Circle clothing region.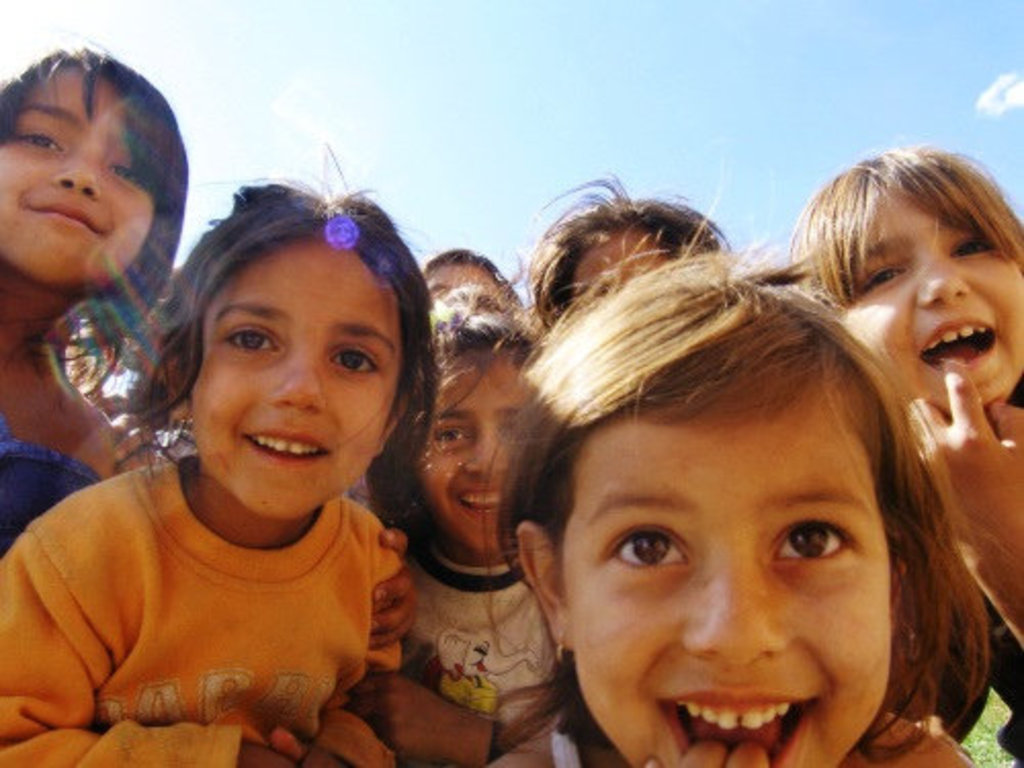
Region: (8, 416, 434, 752).
